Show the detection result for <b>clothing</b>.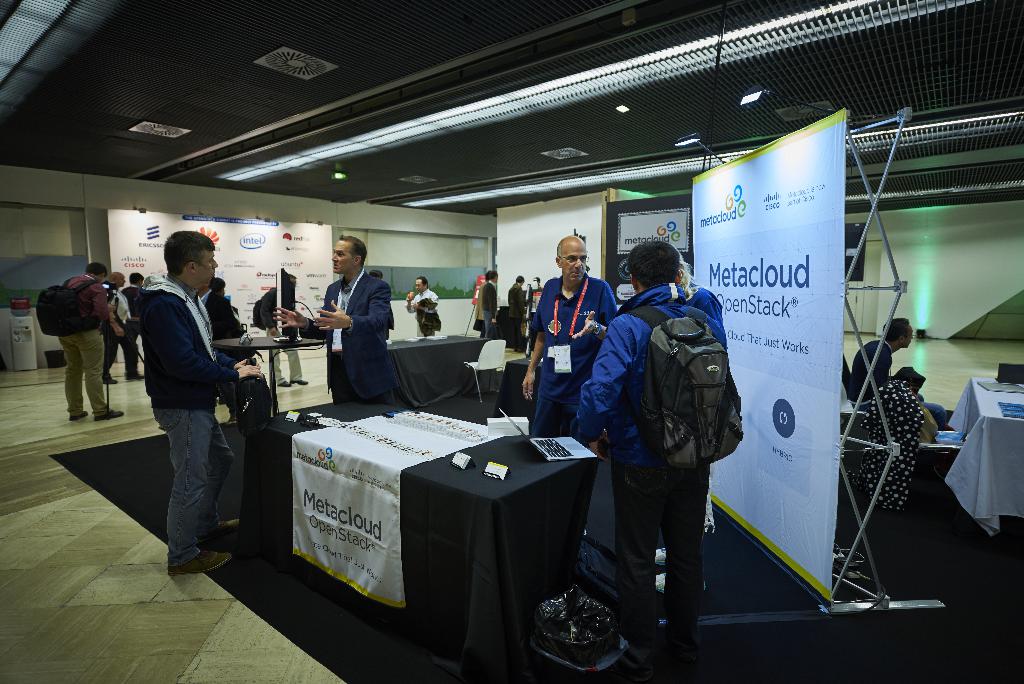
bbox=(481, 281, 497, 330).
